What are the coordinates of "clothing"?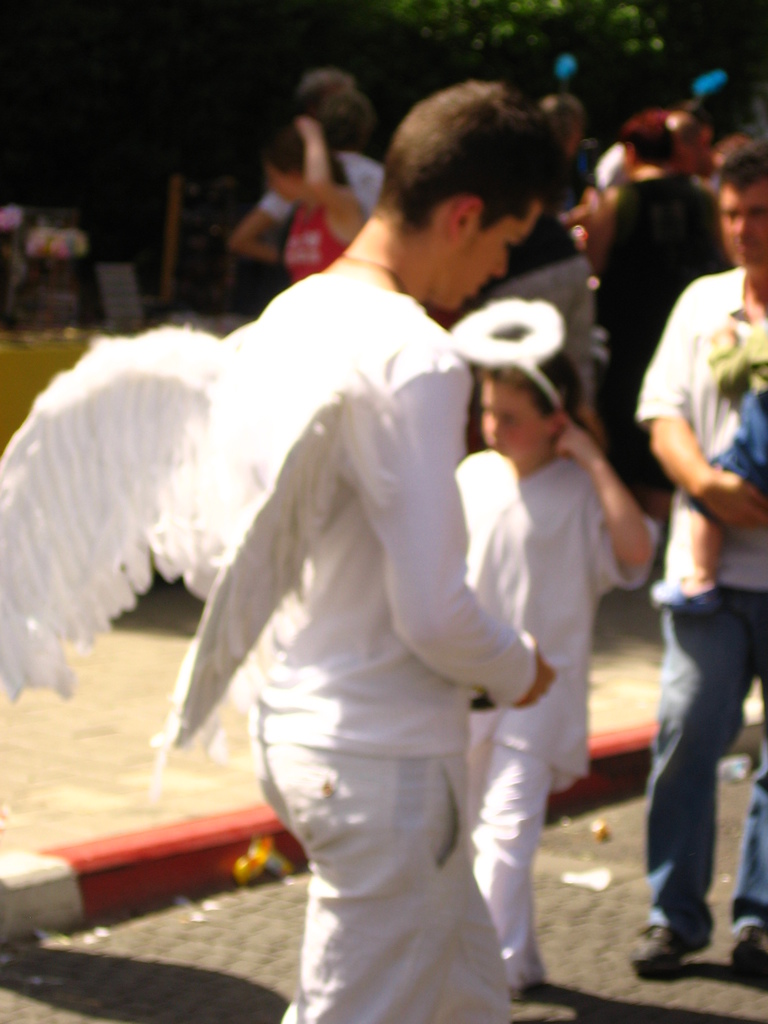
bbox(0, 283, 534, 1023).
